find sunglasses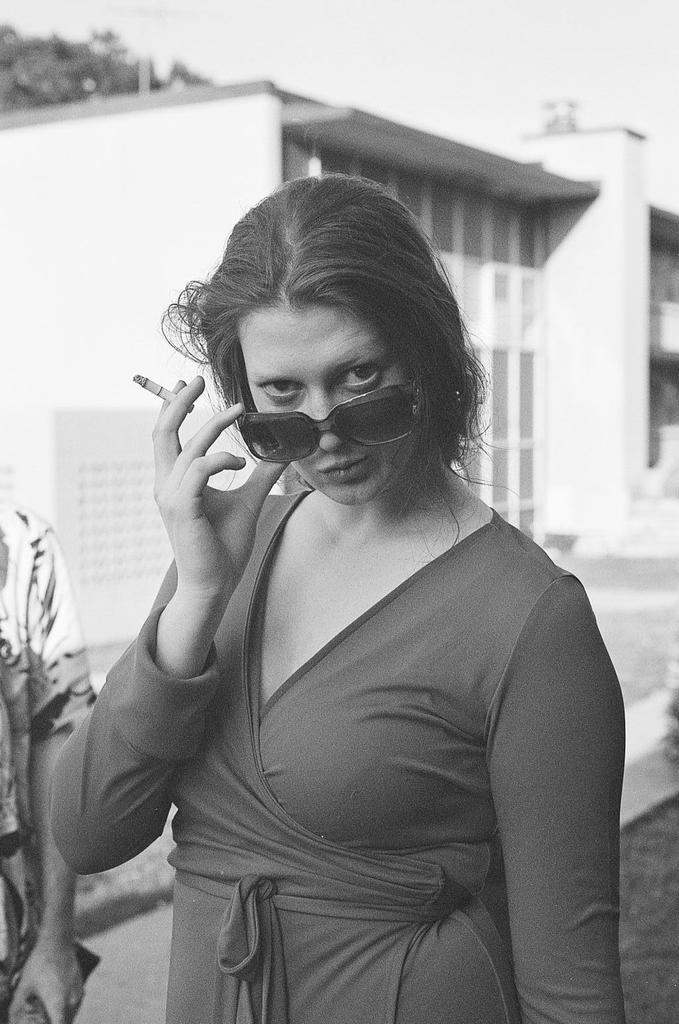
<region>221, 350, 439, 456</region>
